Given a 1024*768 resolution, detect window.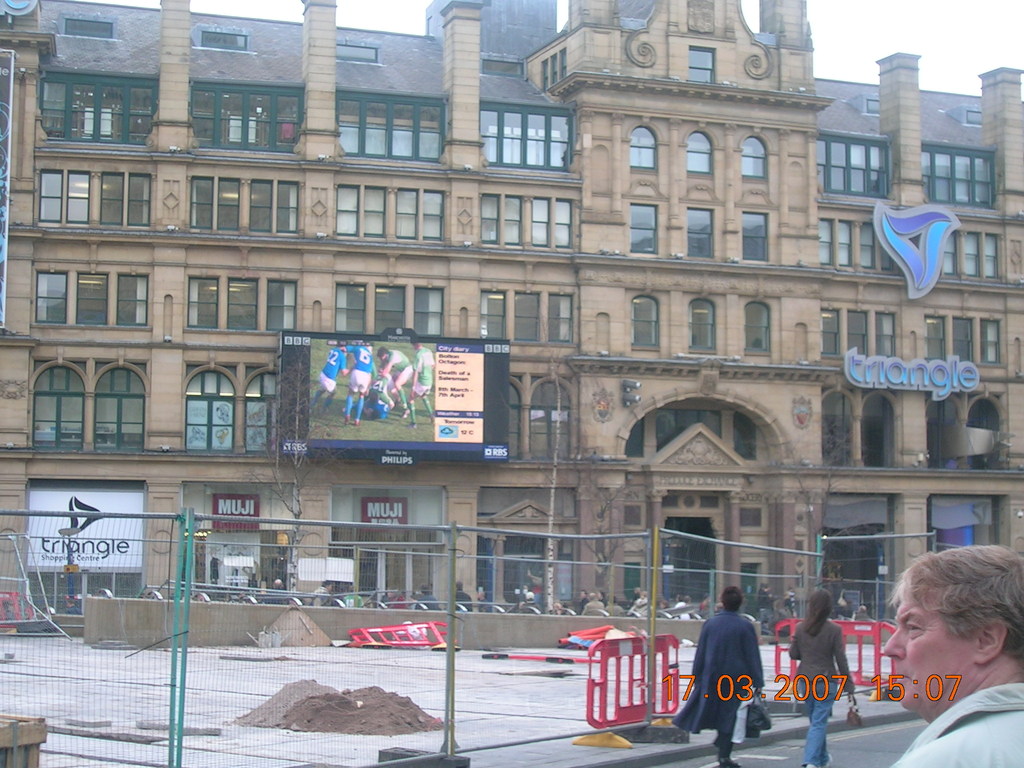
box=[266, 282, 292, 330].
